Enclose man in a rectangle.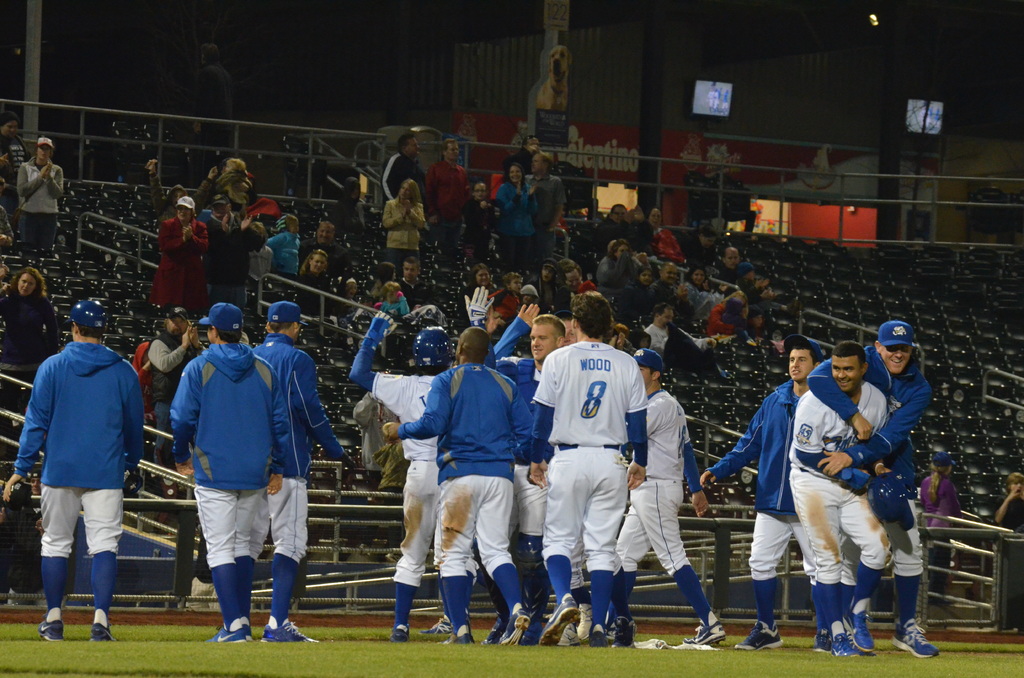
[20, 277, 147, 645].
